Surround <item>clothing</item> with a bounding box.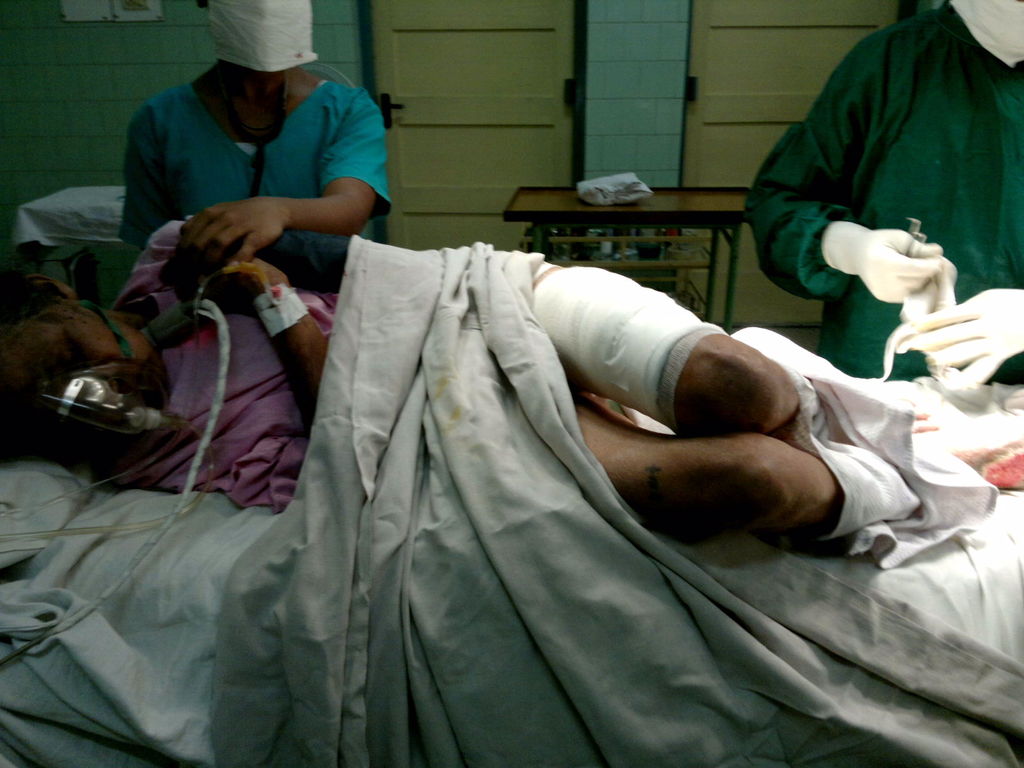
124:68:398:477.
